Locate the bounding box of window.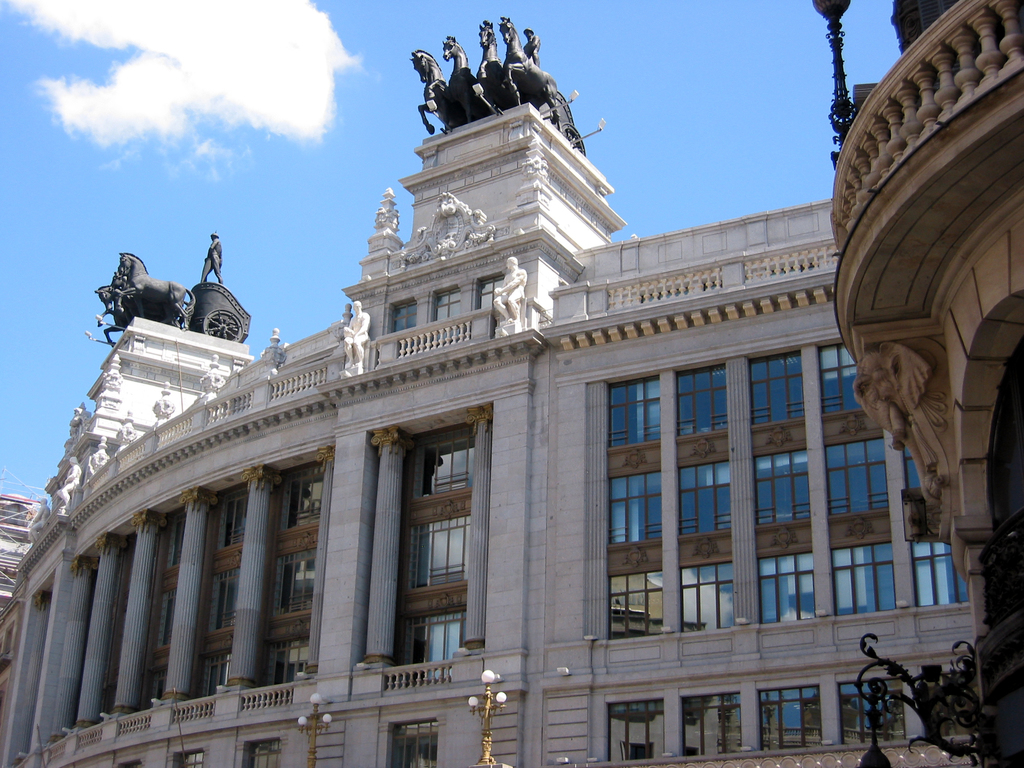
Bounding box: <region>395, 513, 477, 591</region>.
